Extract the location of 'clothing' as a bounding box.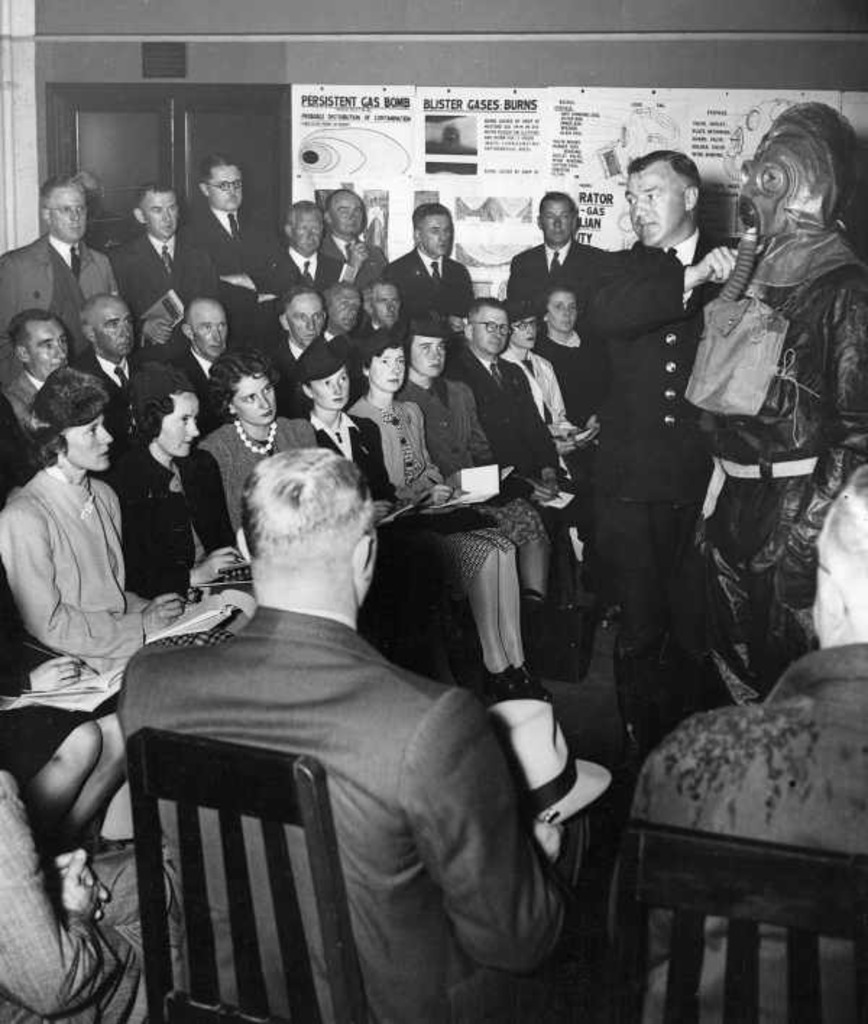
(116,237,216,354).
